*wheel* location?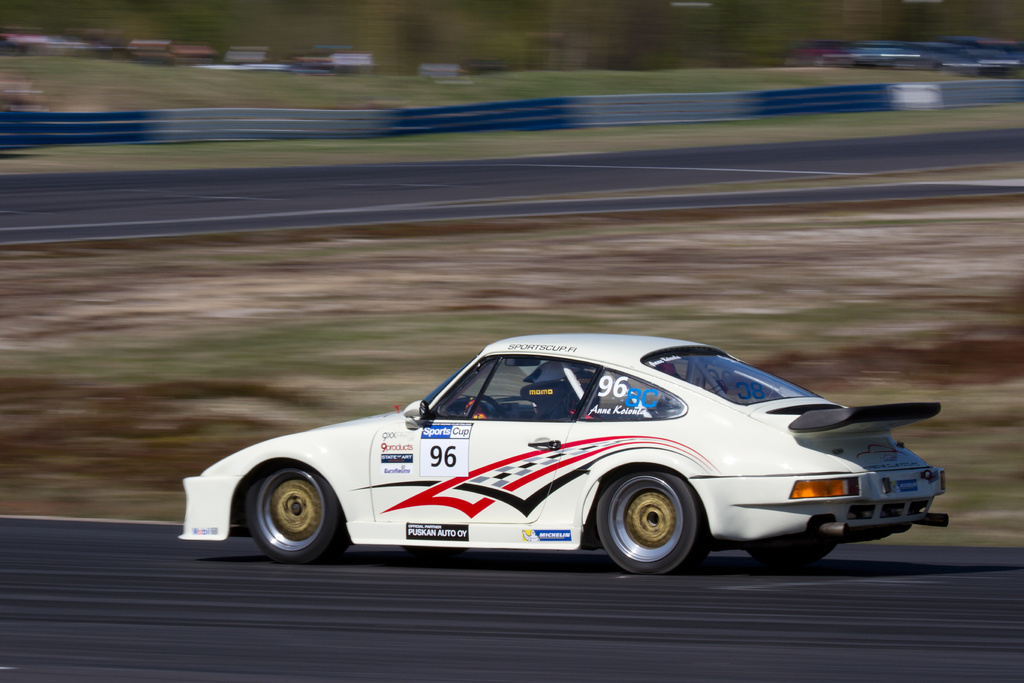
Rect(741, 538, 841, 566)
